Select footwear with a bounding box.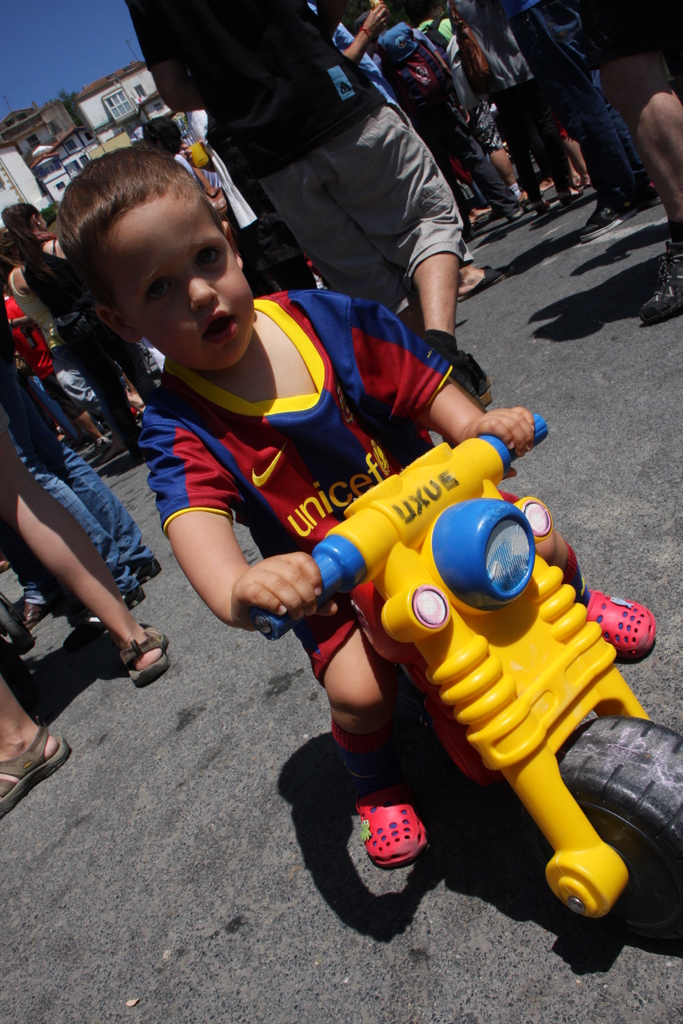
[639,236,681,323].
